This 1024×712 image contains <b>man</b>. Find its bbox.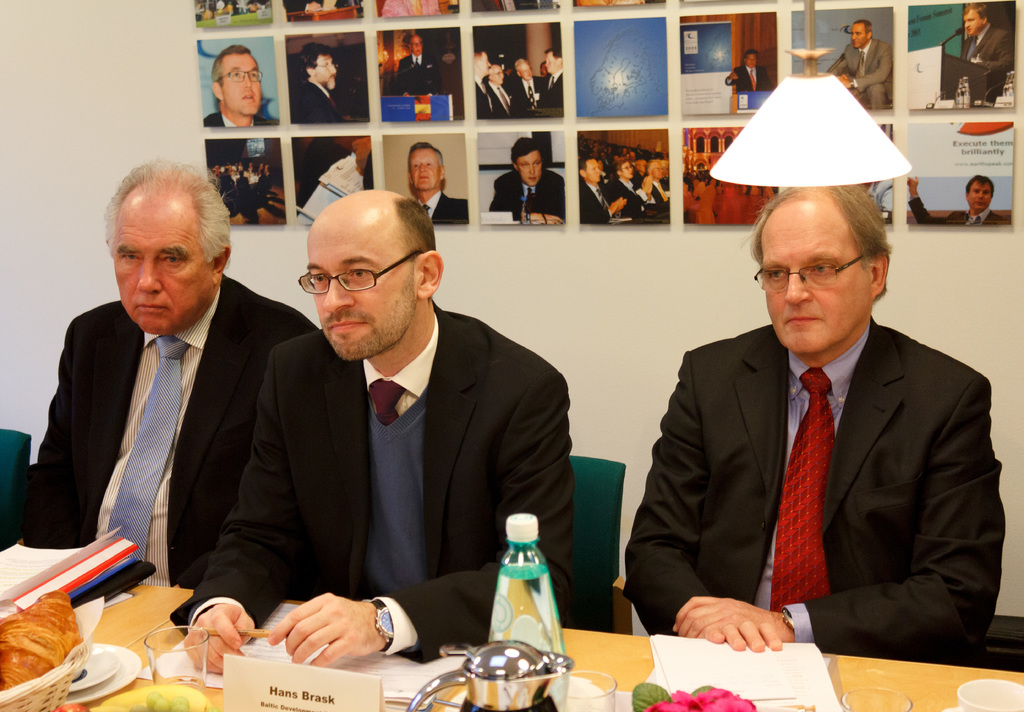
(839, 20, 892, 109).
